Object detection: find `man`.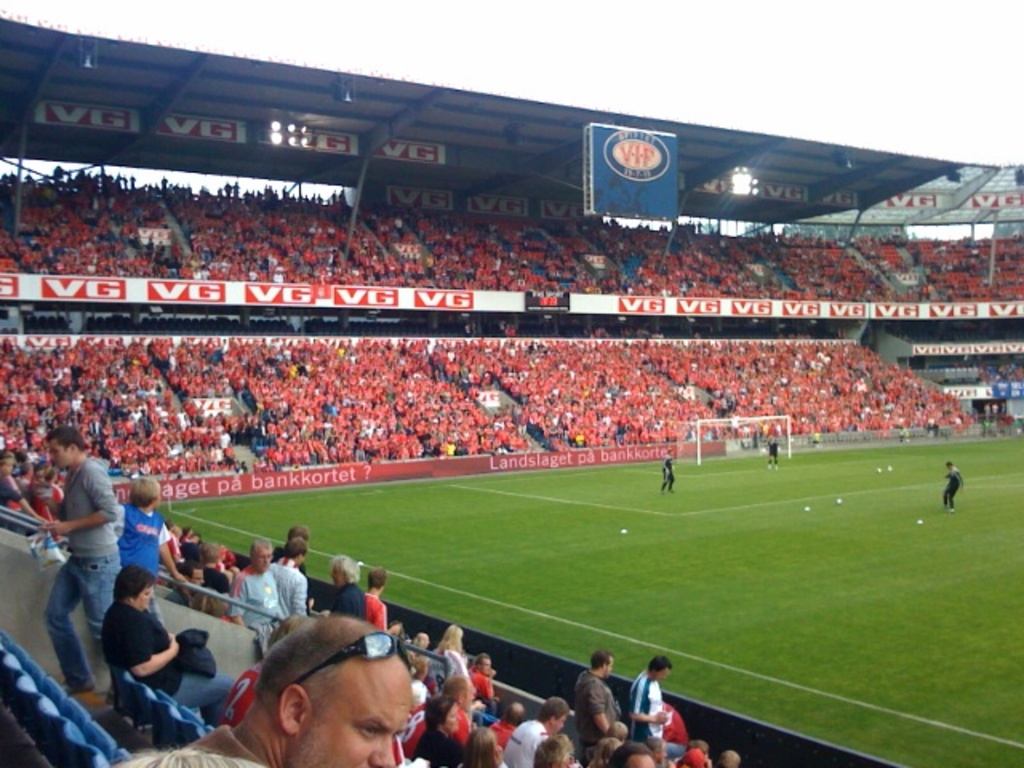
762, 430, 786, 472.
